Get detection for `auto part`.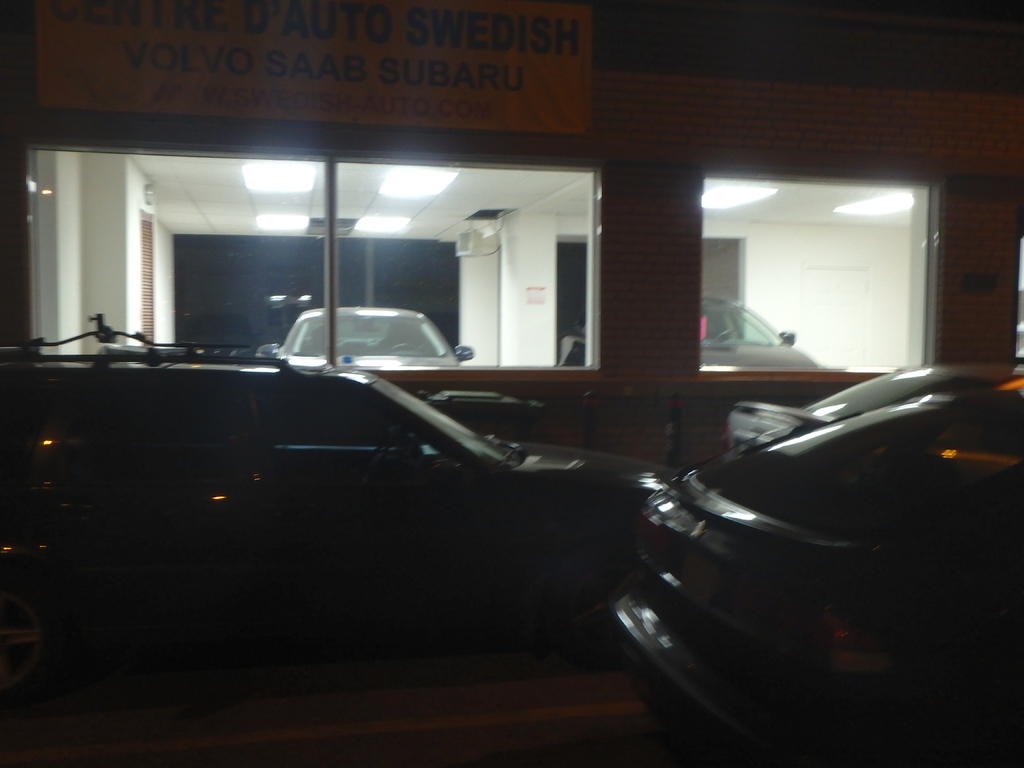
Detection: bbox=(506, 440, 669, 511).
